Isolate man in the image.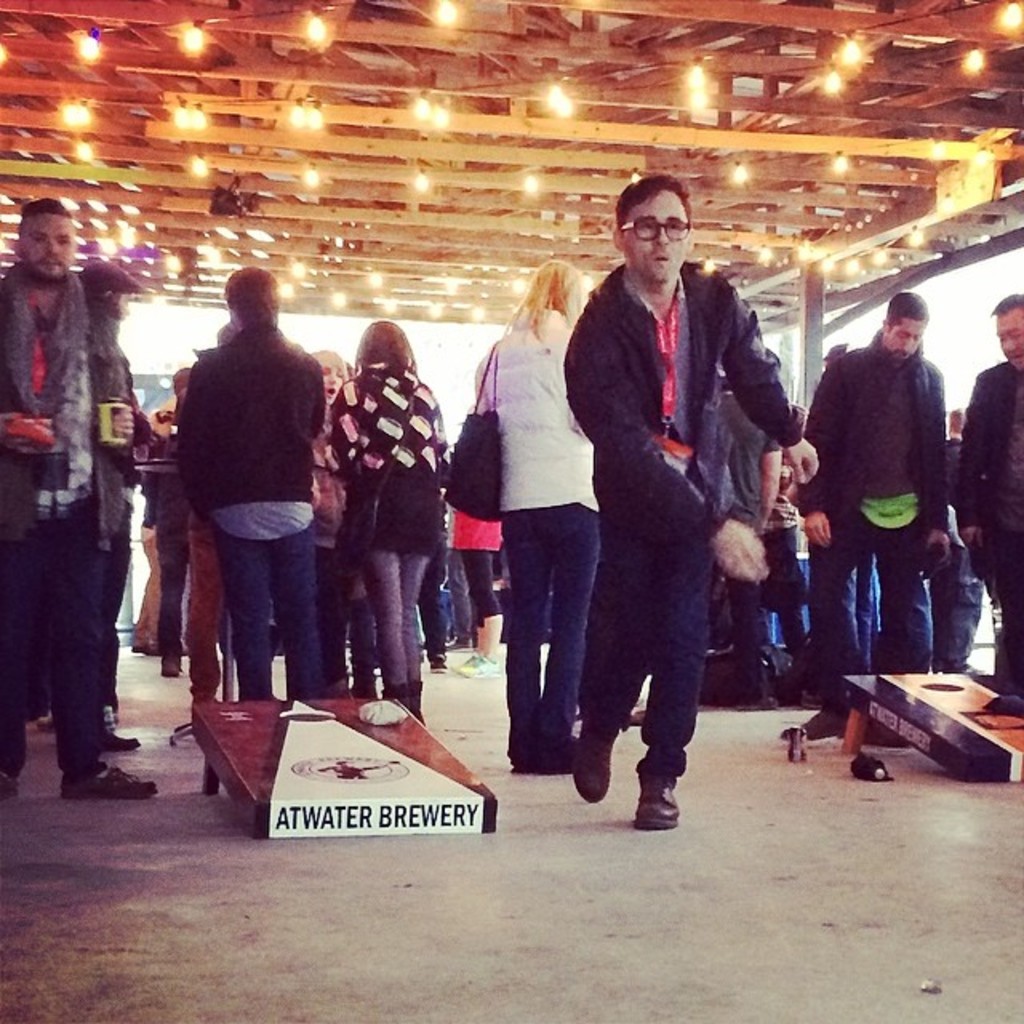
Isolated region: x1=74 y1=256 x2=157 y2=747.
